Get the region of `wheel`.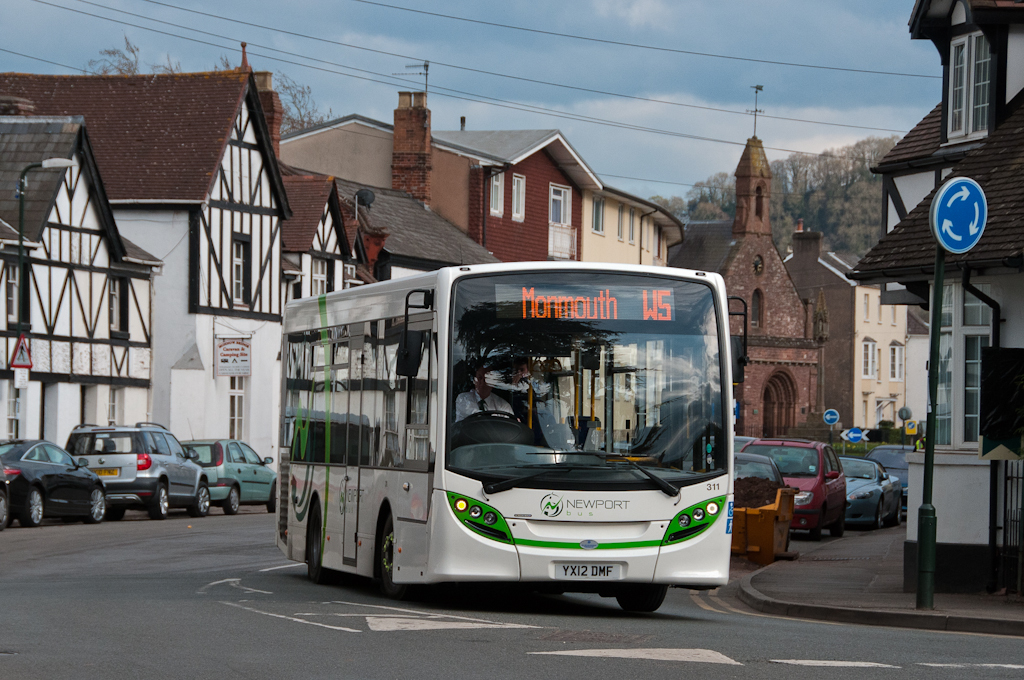
(x1=892, y1=500, x2=903, y2=524).
